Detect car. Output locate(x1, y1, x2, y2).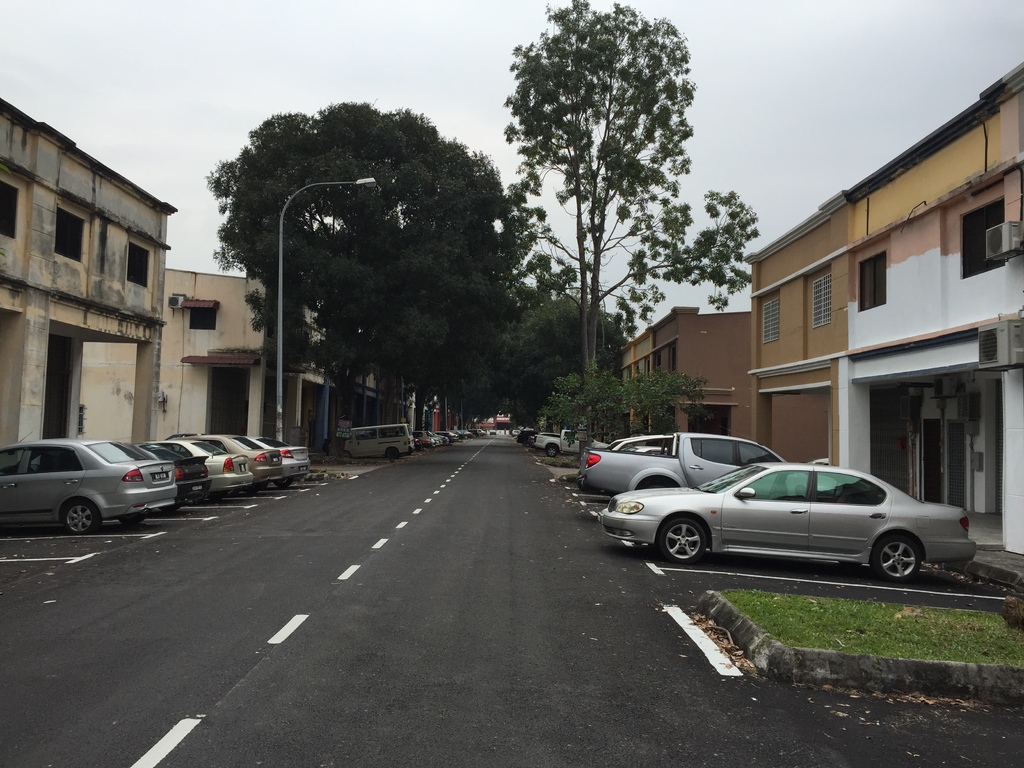
locate(598, 465, 975, 585).
